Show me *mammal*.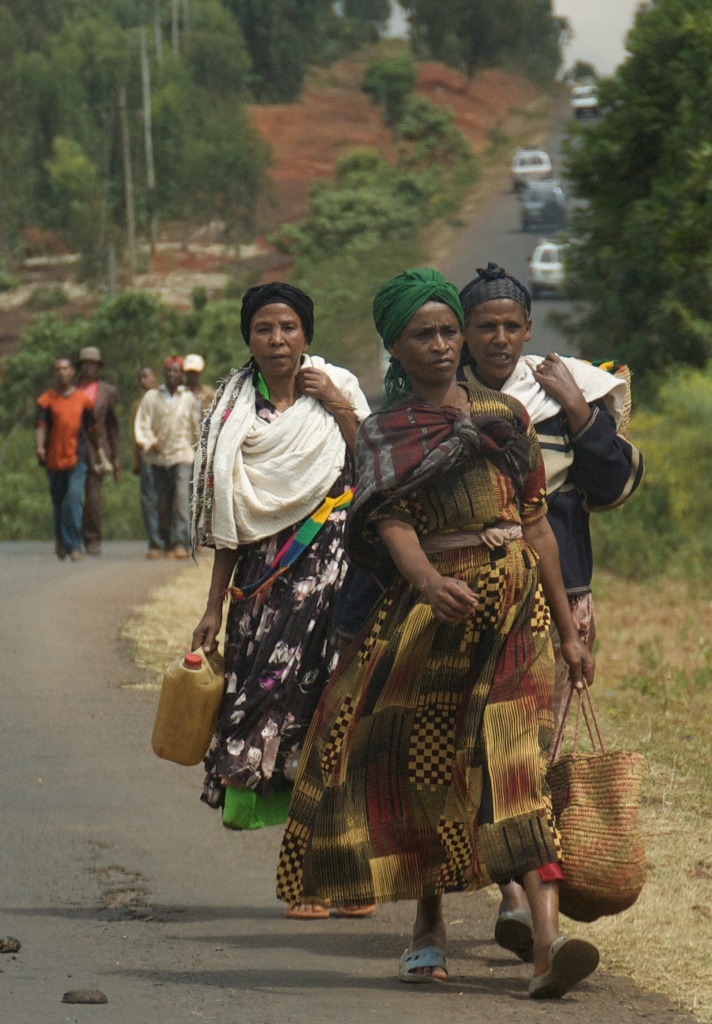
*mammal* is here: (132, 365, 158, 557).
